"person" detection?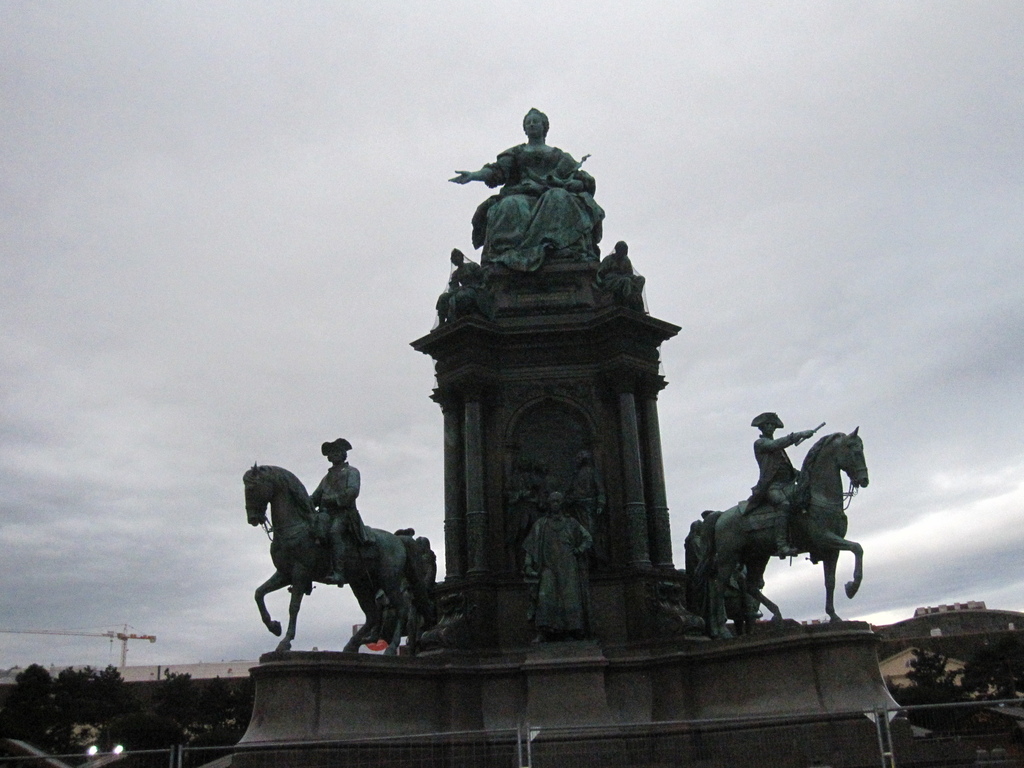
detection(451, 108, 583, 271)
